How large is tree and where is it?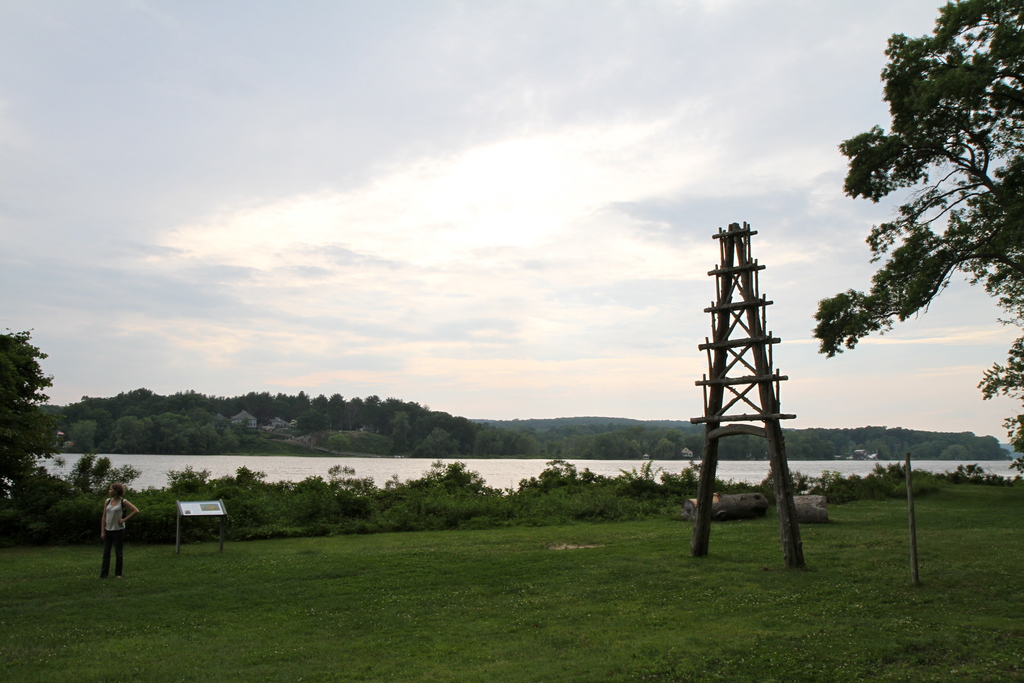
Bounding box: <region>808, 0, 1023, 493</region>.
